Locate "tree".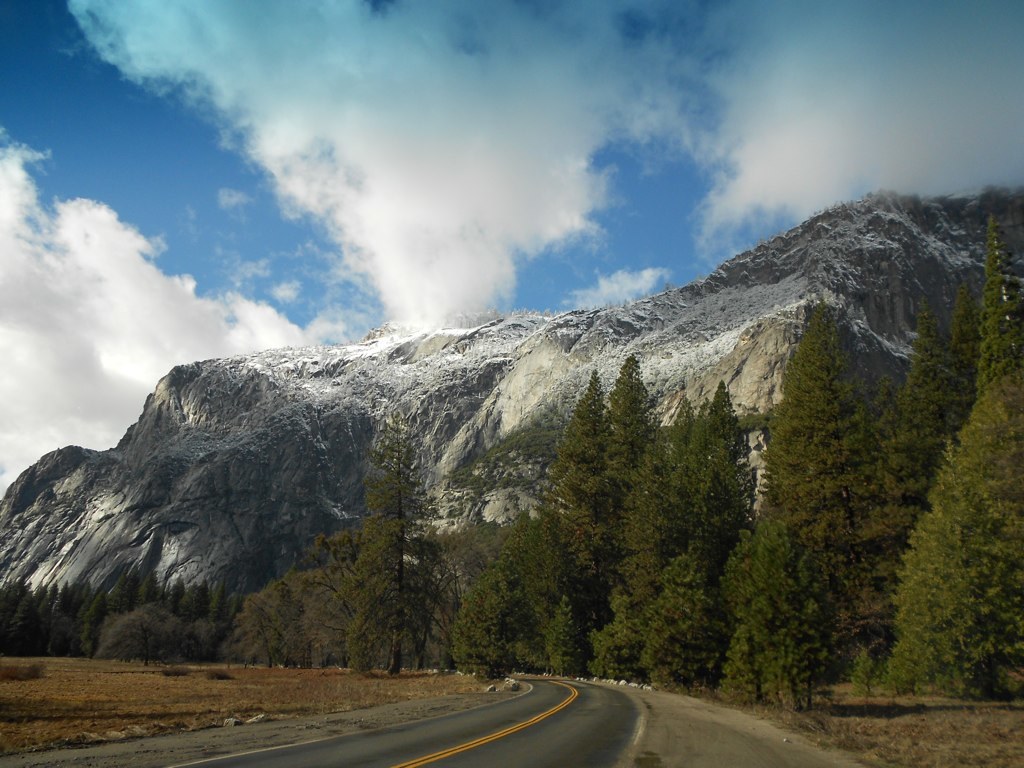
Bounding box: box(422, 352, 669, 696).
